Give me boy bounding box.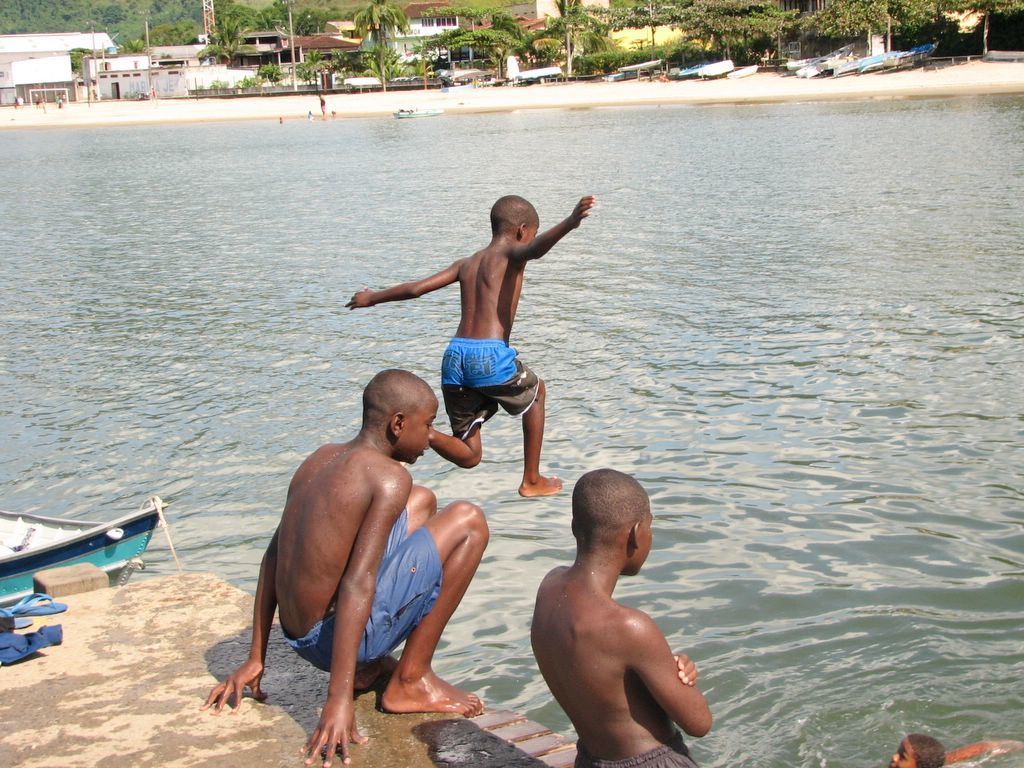
box=[887, 733, 948, 767].
